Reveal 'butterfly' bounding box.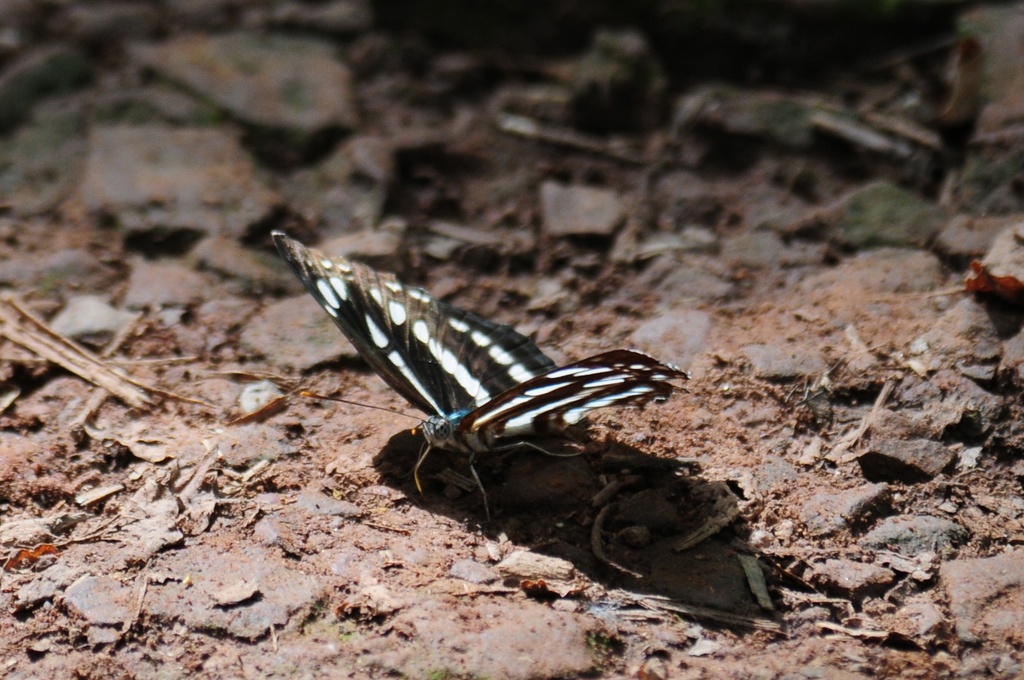
Revealed: Rect(271, 232, 691, 523).
